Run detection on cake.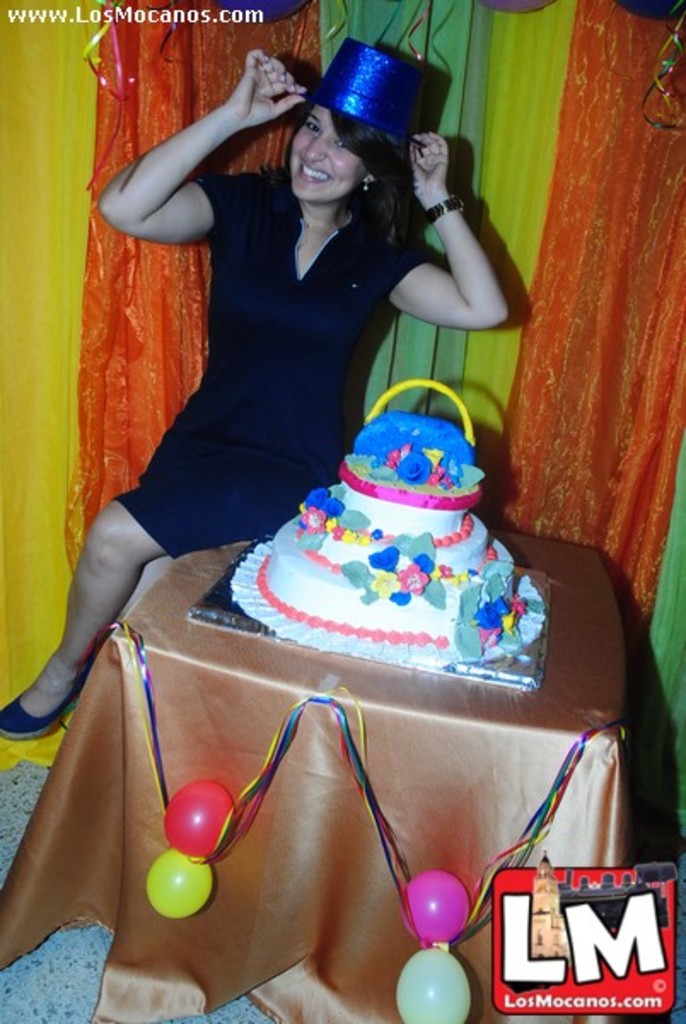
Result: bbox=[227, 379, 541, 664].
